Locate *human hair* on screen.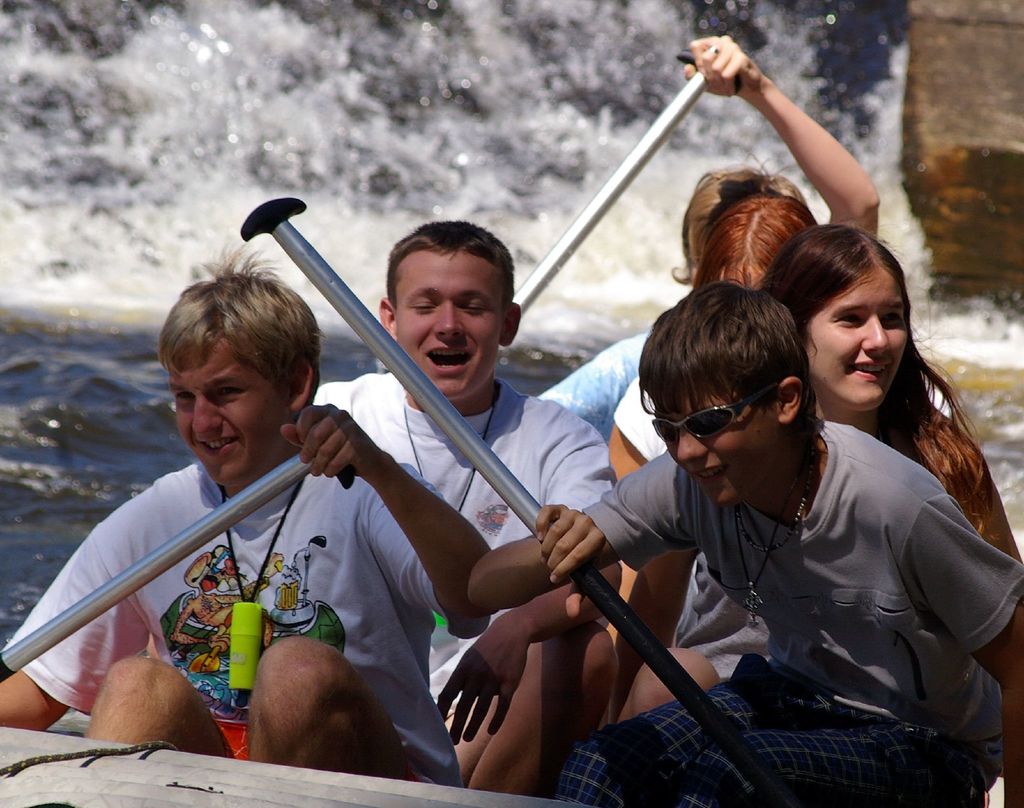
On screen at detection(759, 226, 993, 535).
